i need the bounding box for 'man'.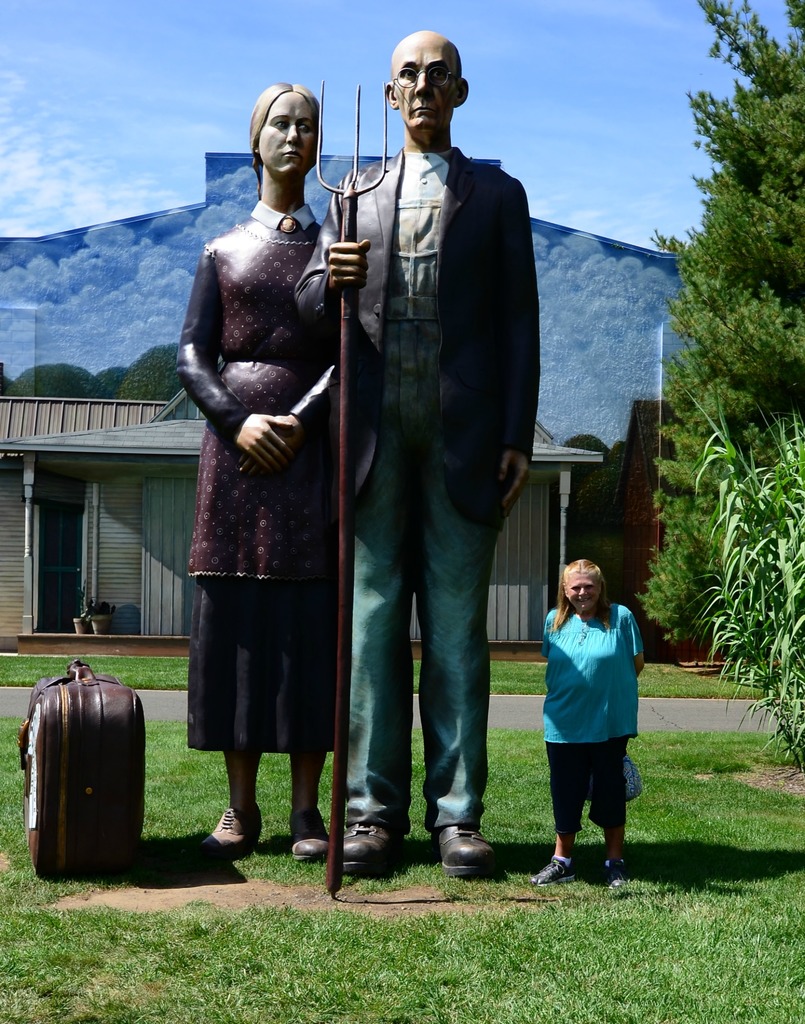
Here it is: rect(326, 3, 546, 902).
